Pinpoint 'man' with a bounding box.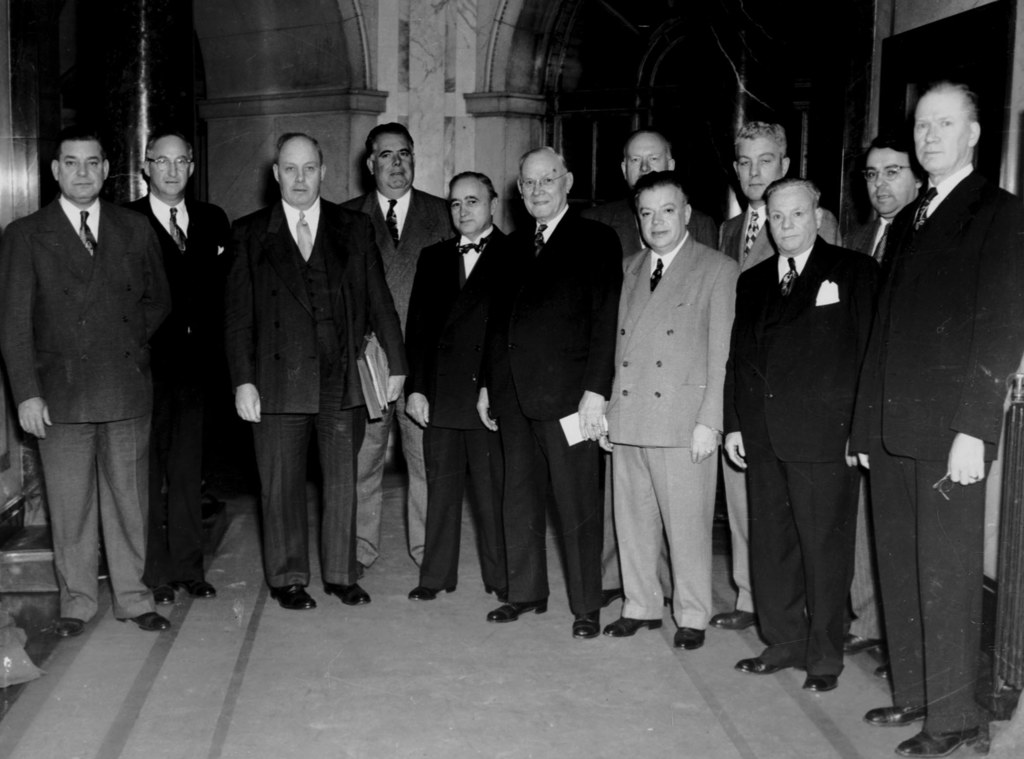
<box>609,173,740,658</box>.
